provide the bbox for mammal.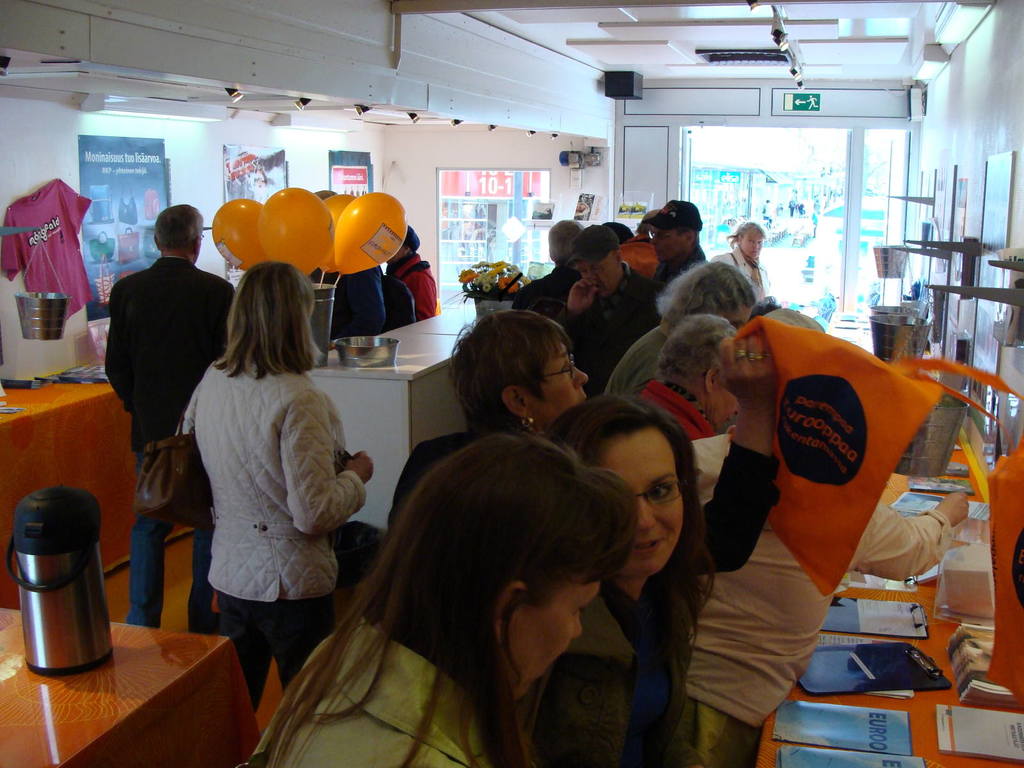
<box>618,205,660,278</box>.
